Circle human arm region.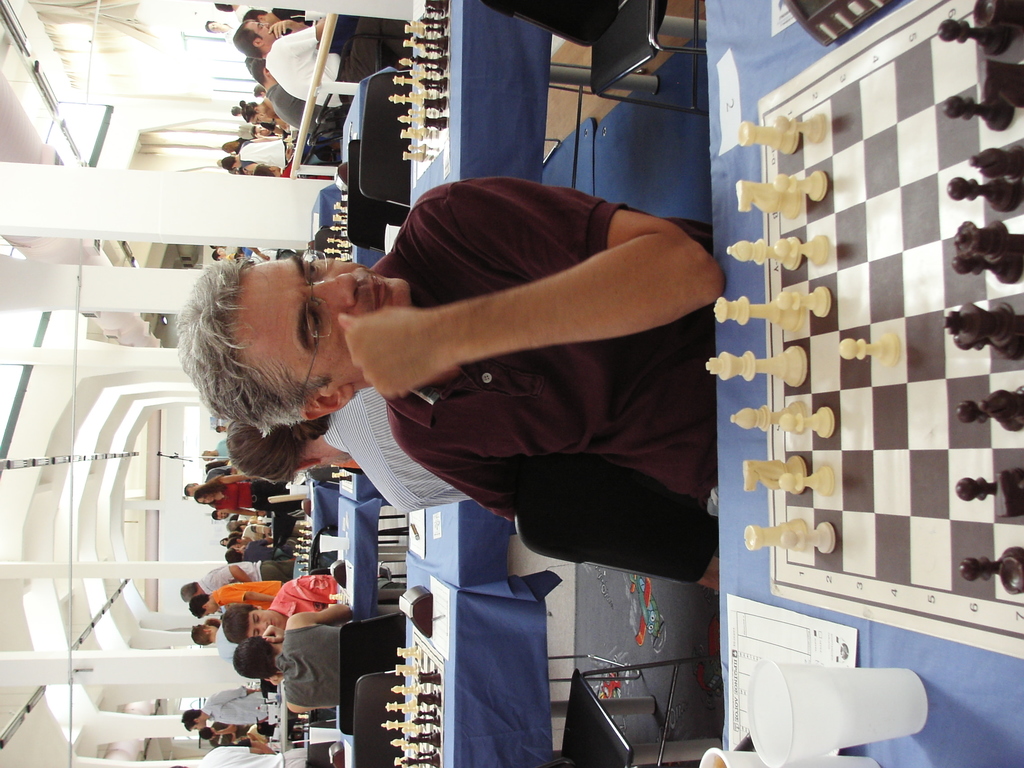
Region: <region>336, 177, 728, 403</region>.
